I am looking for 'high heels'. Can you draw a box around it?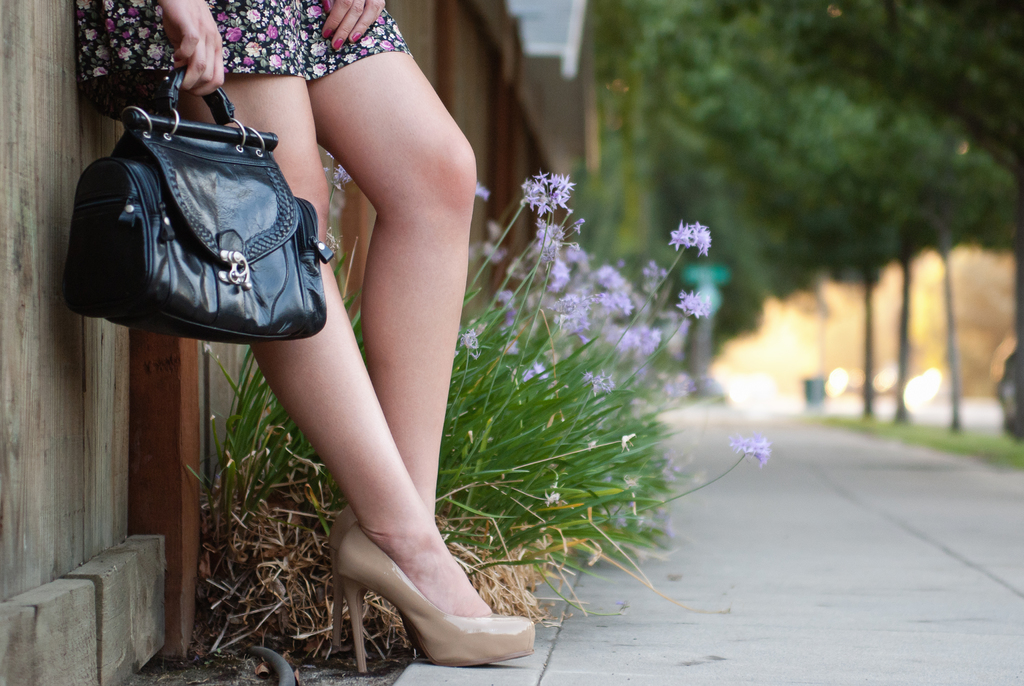
Sure, the bounding box is 326,531,532,669.
